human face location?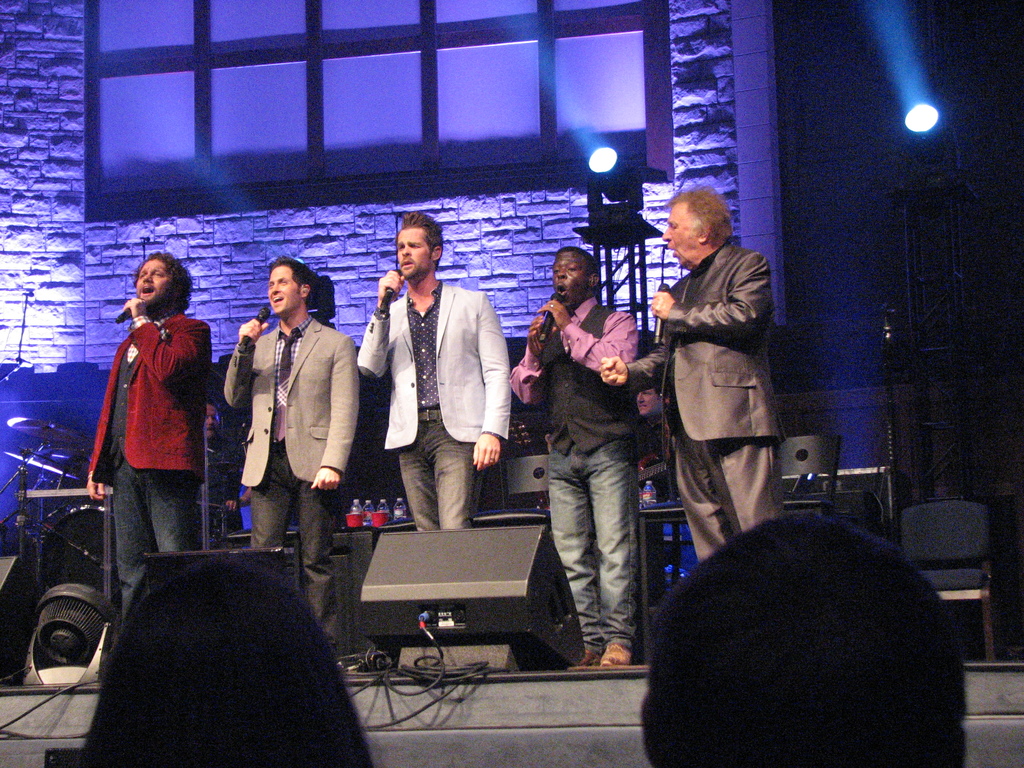
<bbox>396, 226, 428, 278</bbox>
